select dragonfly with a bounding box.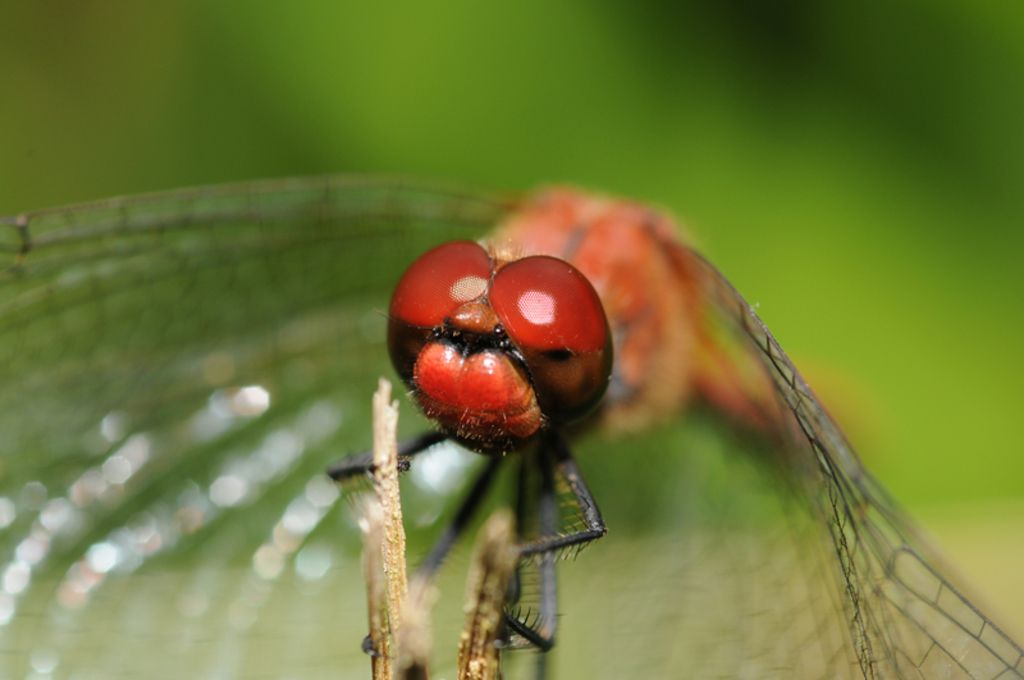
detection(0, 168, 1023, 679).
